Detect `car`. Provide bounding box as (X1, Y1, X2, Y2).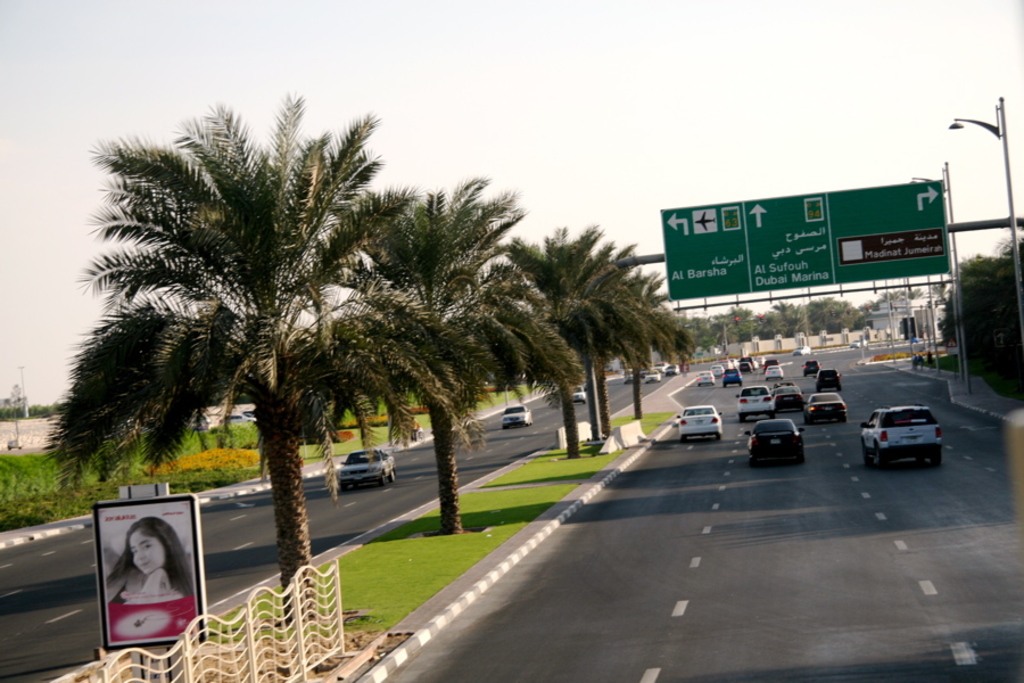
(803, 386, 850, 426).
